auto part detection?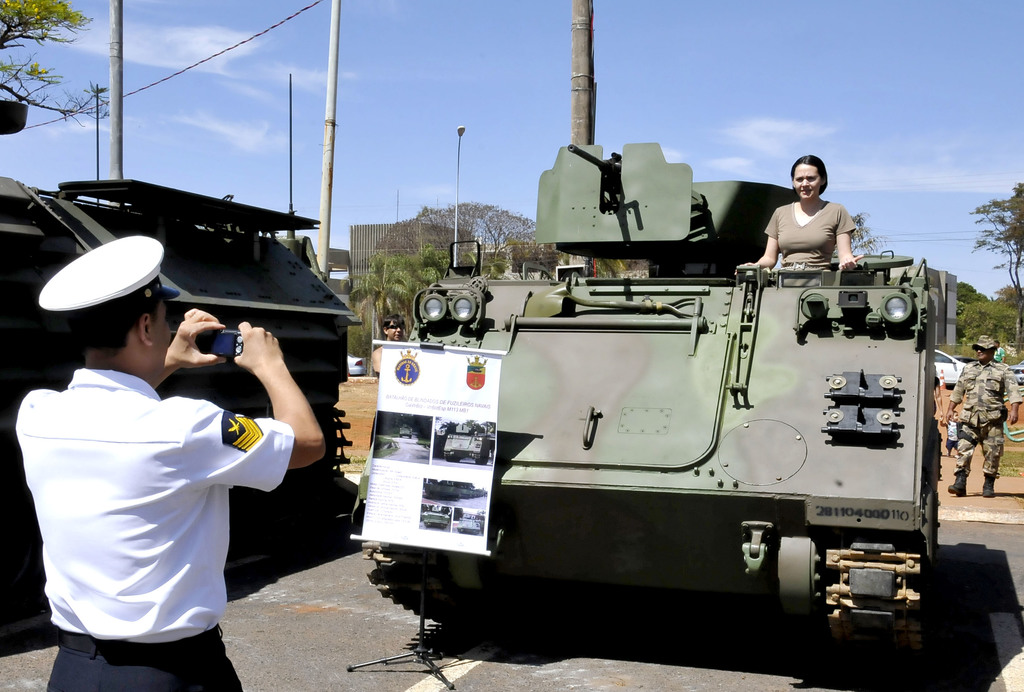
BBox(878, 290, 916, 331)
